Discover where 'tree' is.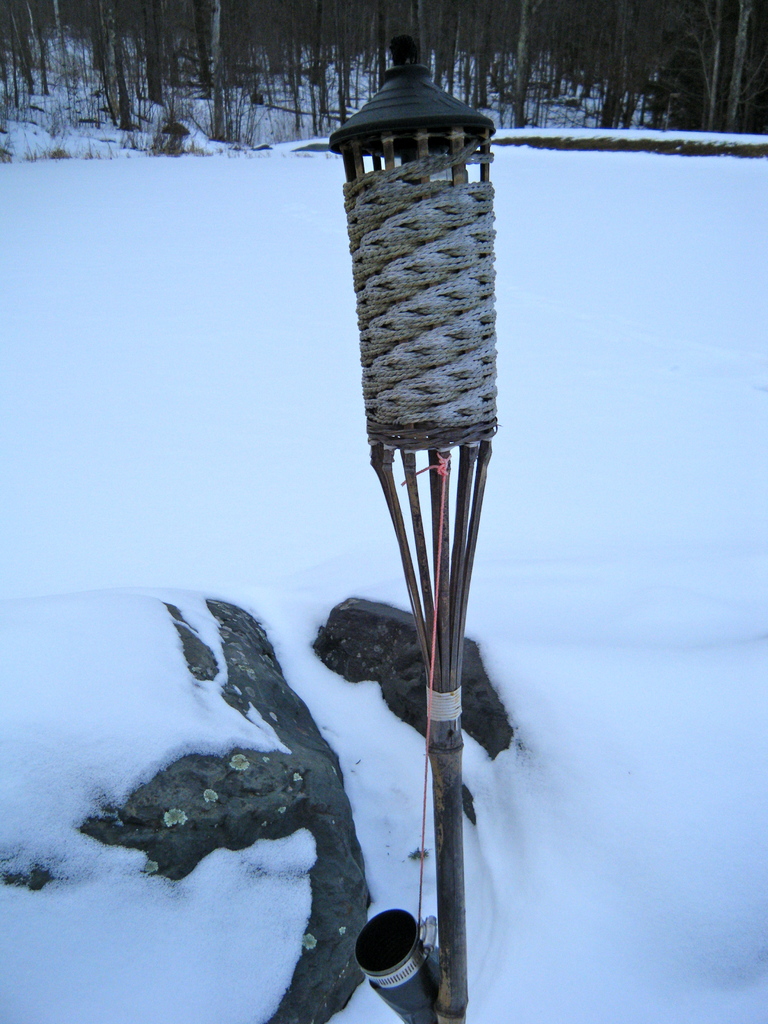
Discovered at select_region(308, 0, 359, 121).
